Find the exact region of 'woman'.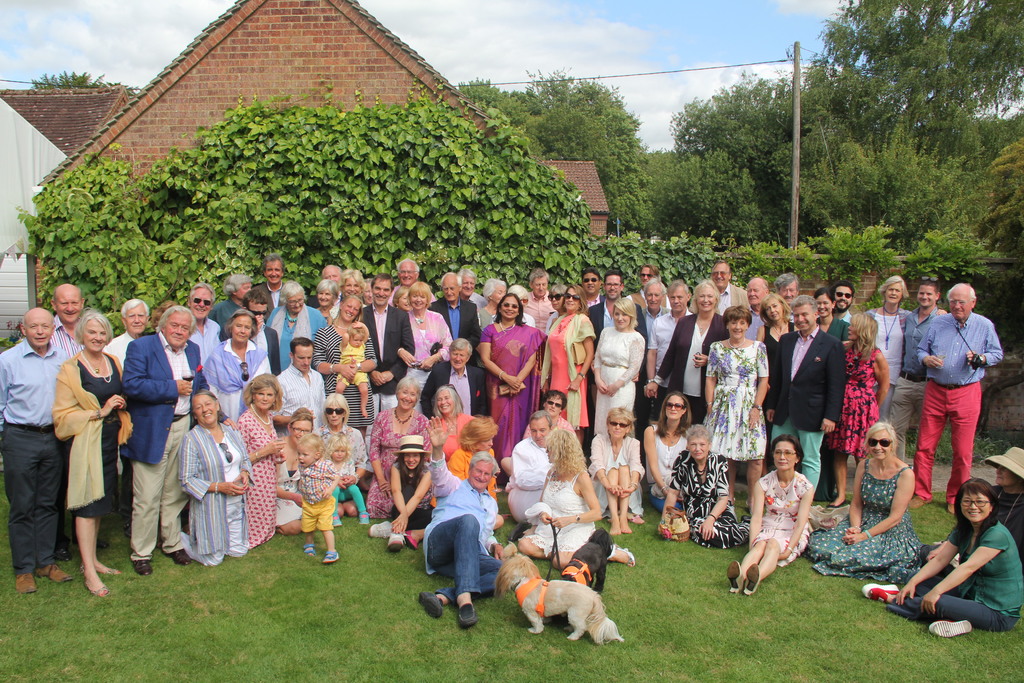
Exact region: <region>890, 475, 1018, 639</region>.
